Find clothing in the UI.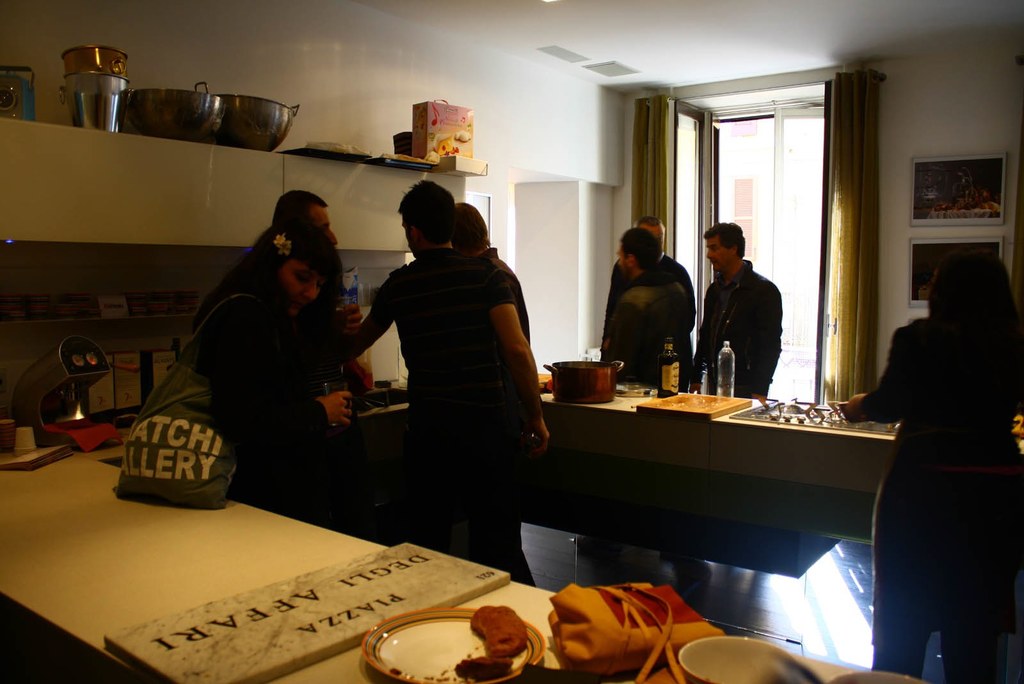
UI element at box(601, 273, 695, 398).
